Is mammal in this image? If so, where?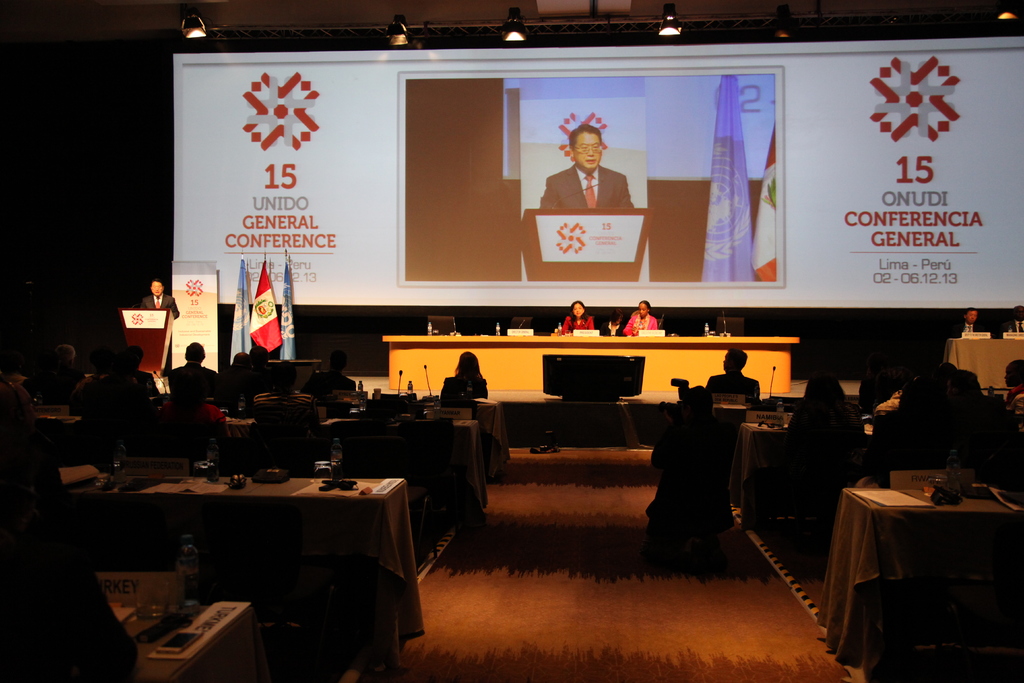
Yes, at (951, 307, 987, 341).
